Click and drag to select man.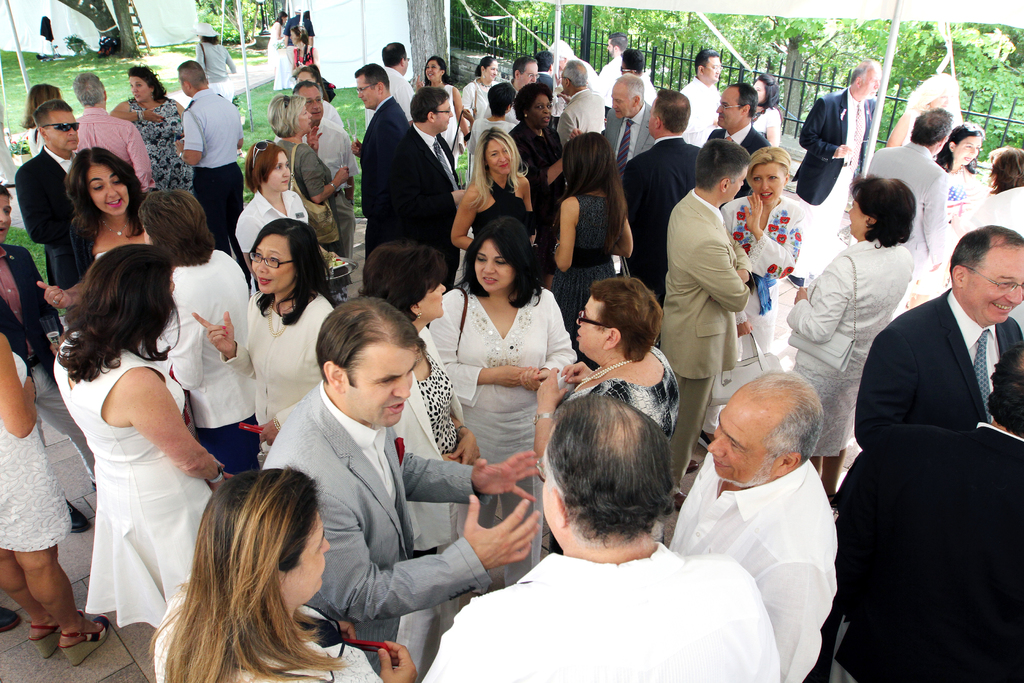
Selection: bbox=(75, 72, 152, 194).
